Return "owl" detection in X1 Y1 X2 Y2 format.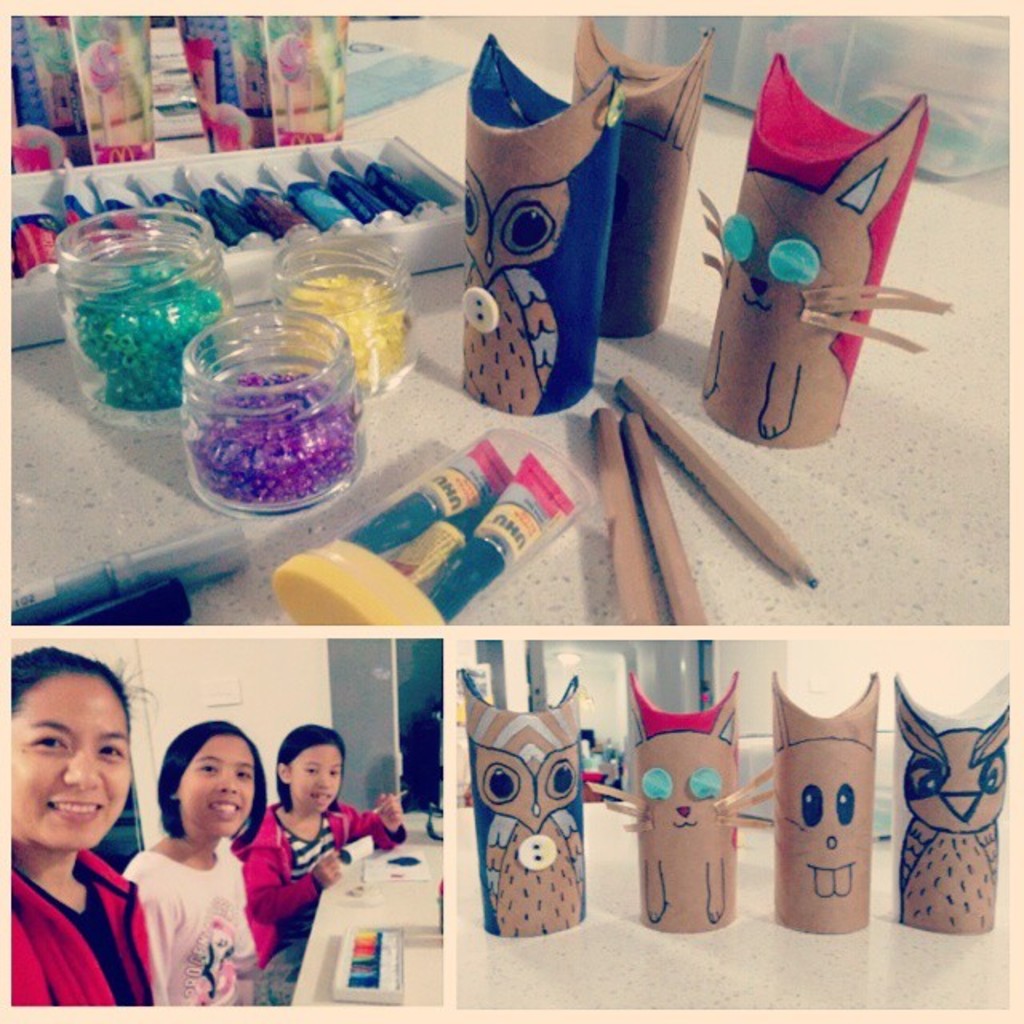
454 27 619 416.
